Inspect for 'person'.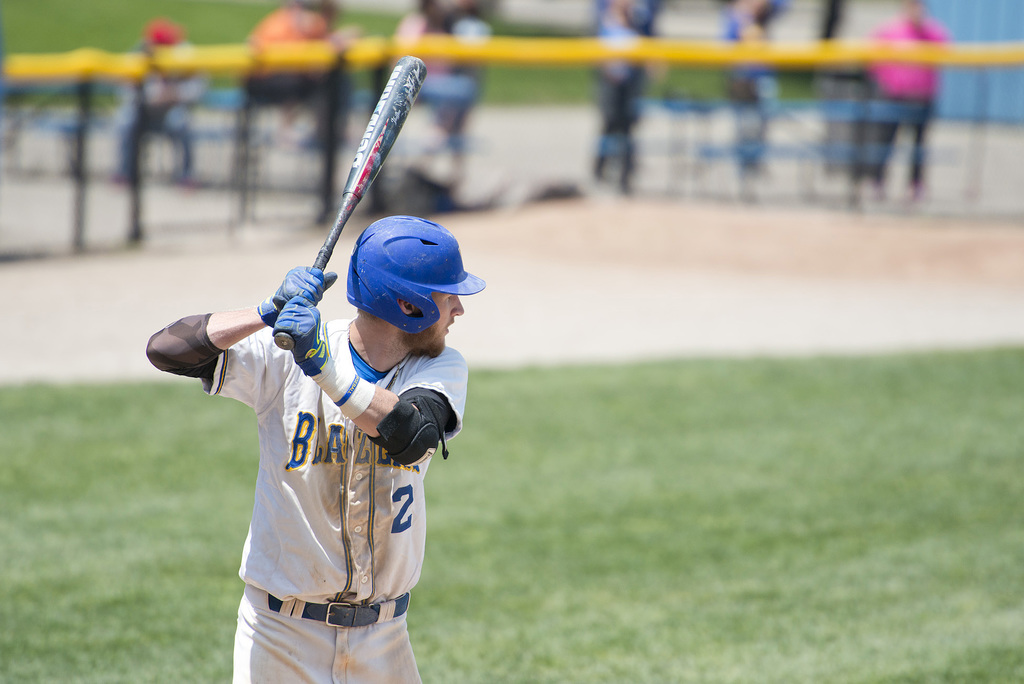
Inspection: box=[144, 209, 473, 683].
